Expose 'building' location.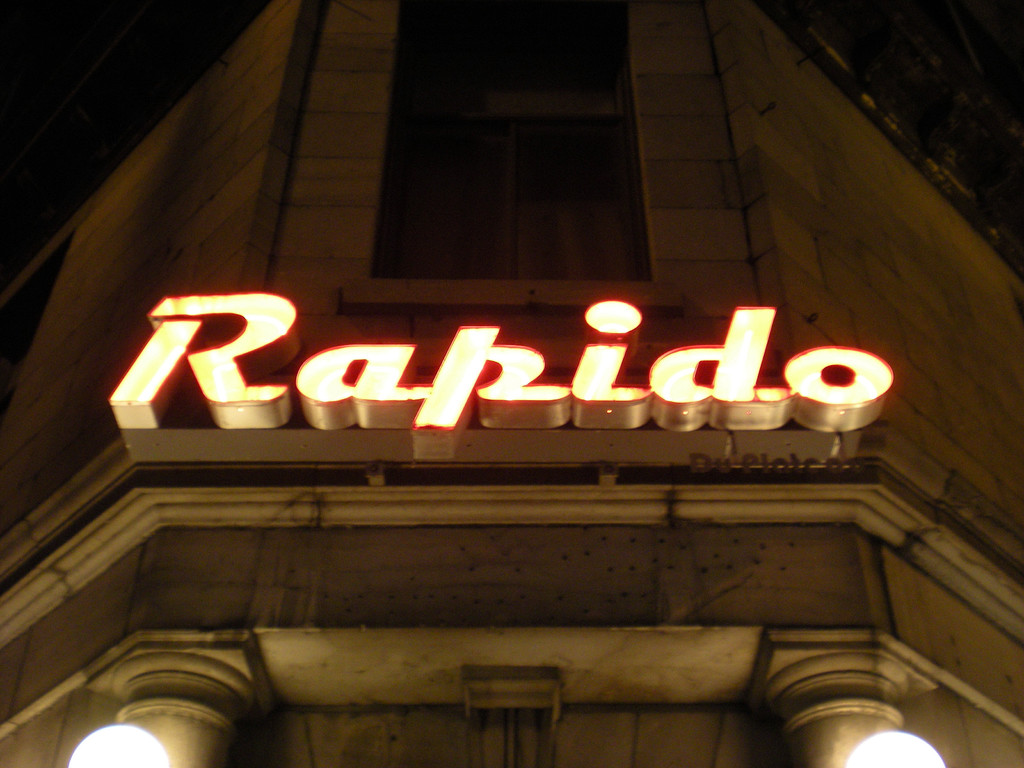
Exposed at bbox=(0, 0, 1023, 767).
